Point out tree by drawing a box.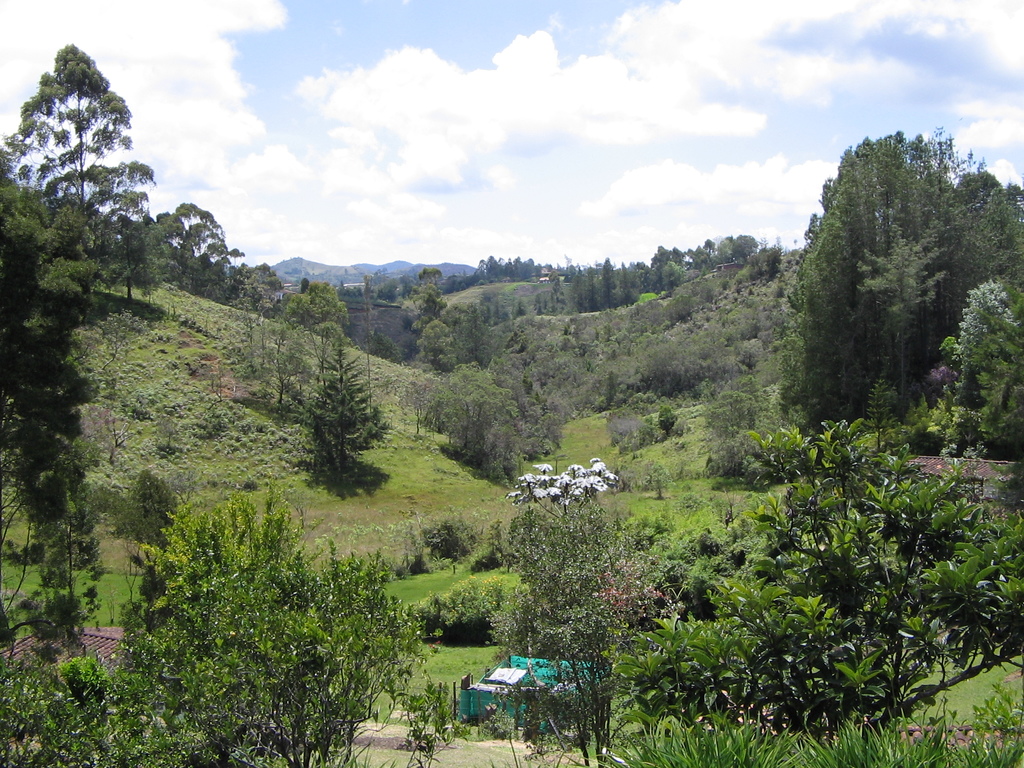
locate(12, 34, 148, 280).
